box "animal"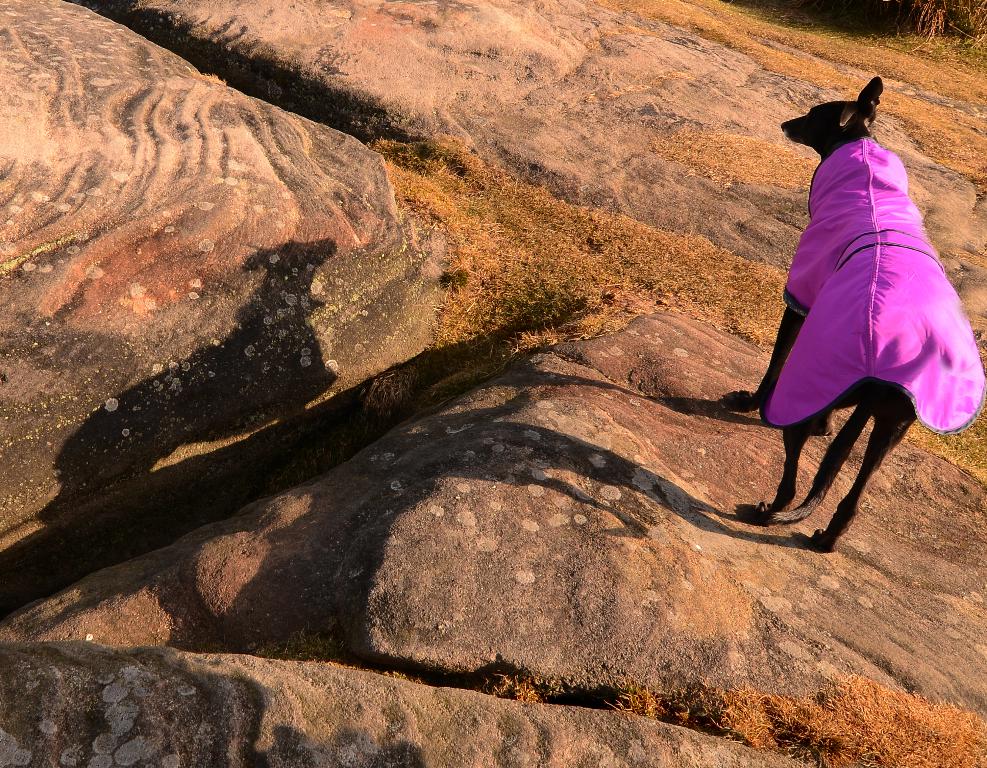
718,72,918,558
